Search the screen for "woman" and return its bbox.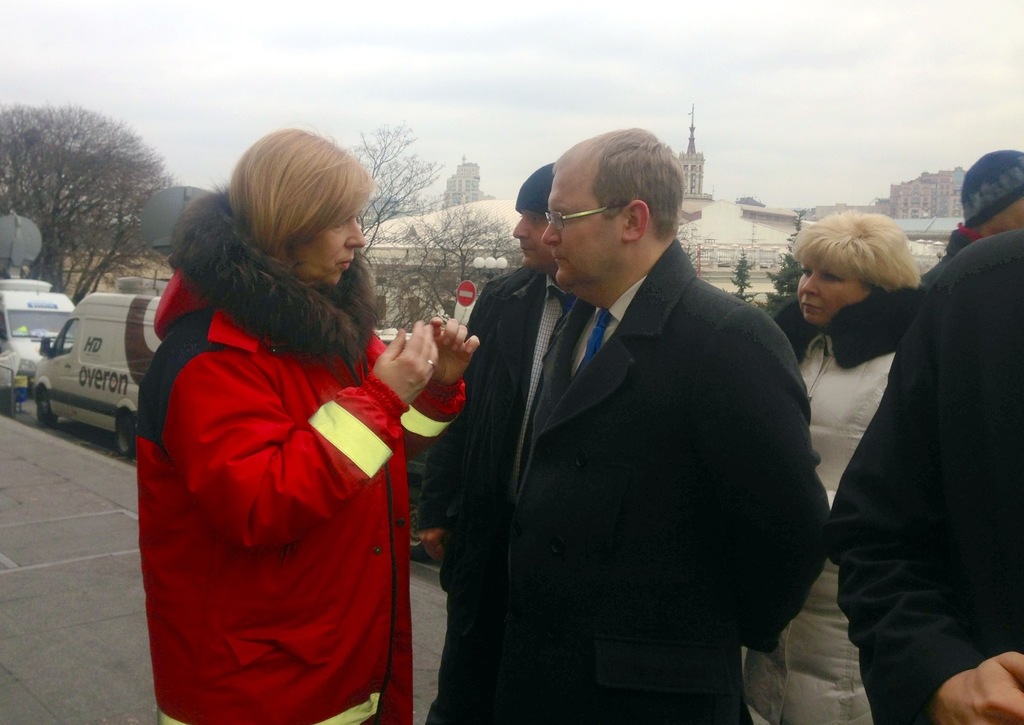
Found: (x1=771, y1=209, x2=934, y2=724).
